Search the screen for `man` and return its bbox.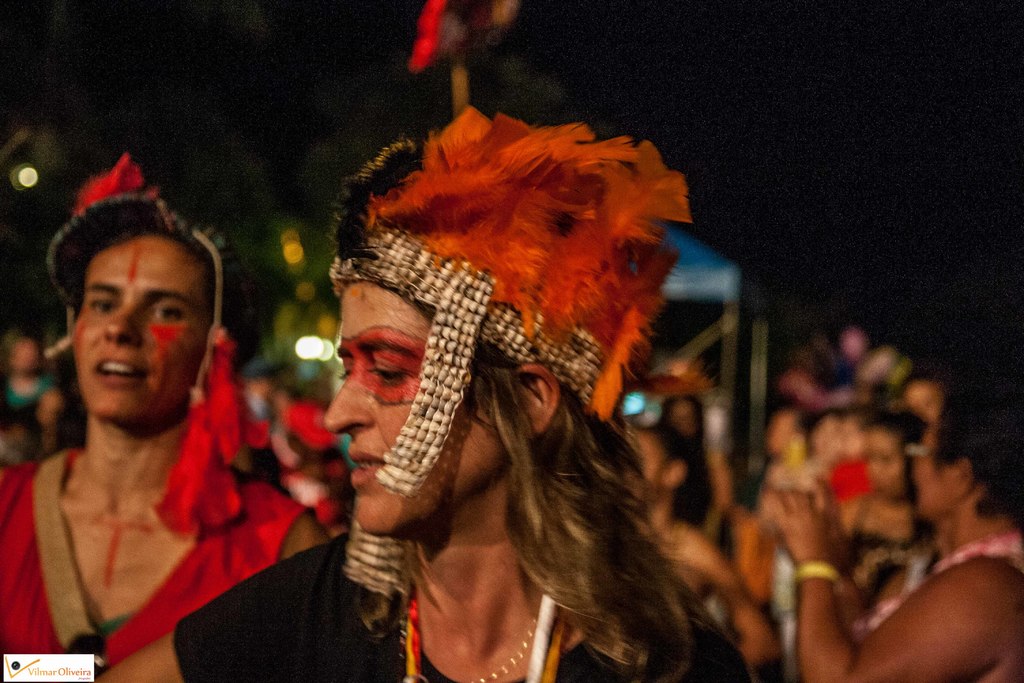
Found: bbox=[1, 177, 333, 682].
